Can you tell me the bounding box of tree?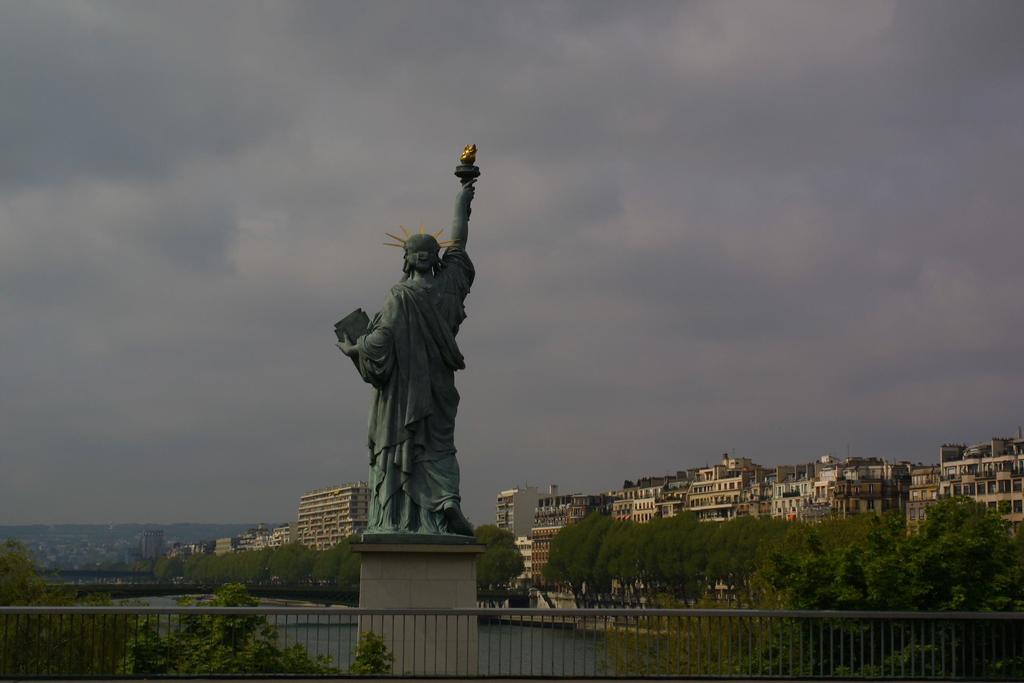
(left=591, top=579, right=804, bottom=682).
